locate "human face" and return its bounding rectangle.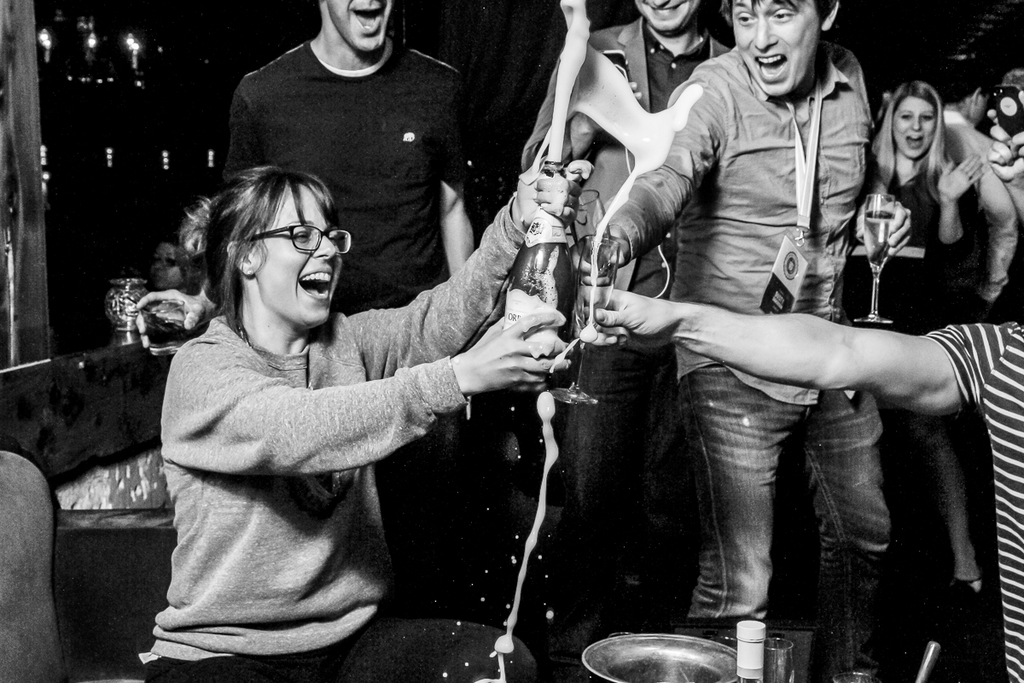
730/0/819/93.
